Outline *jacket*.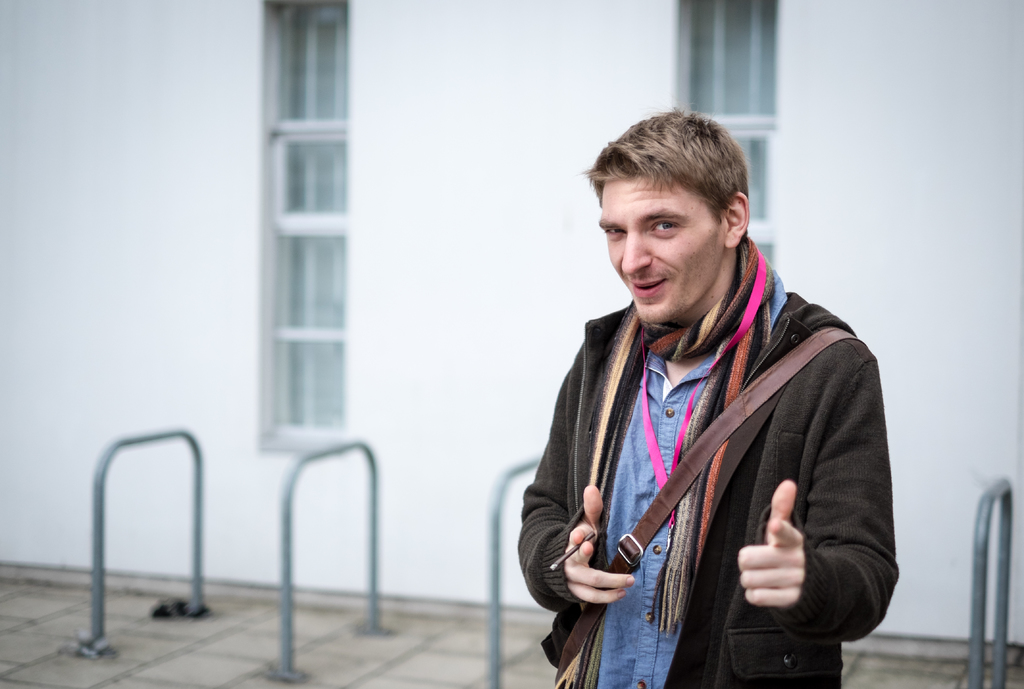
Outline: 503,229,908,688.
